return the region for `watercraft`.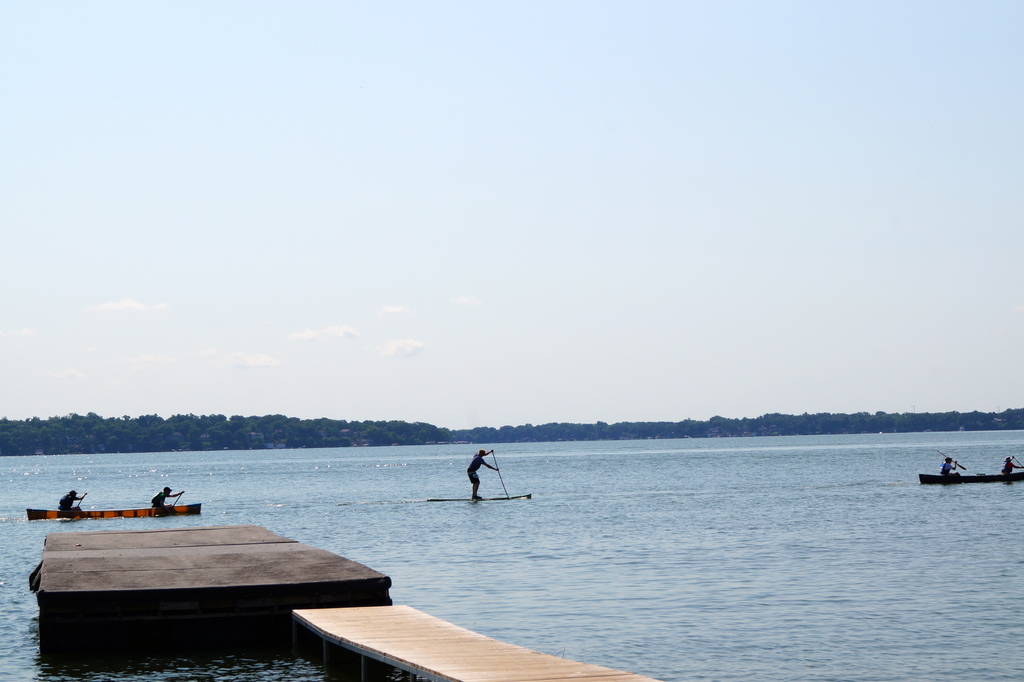
[left=23, top=503, right=202, bottom=519].
